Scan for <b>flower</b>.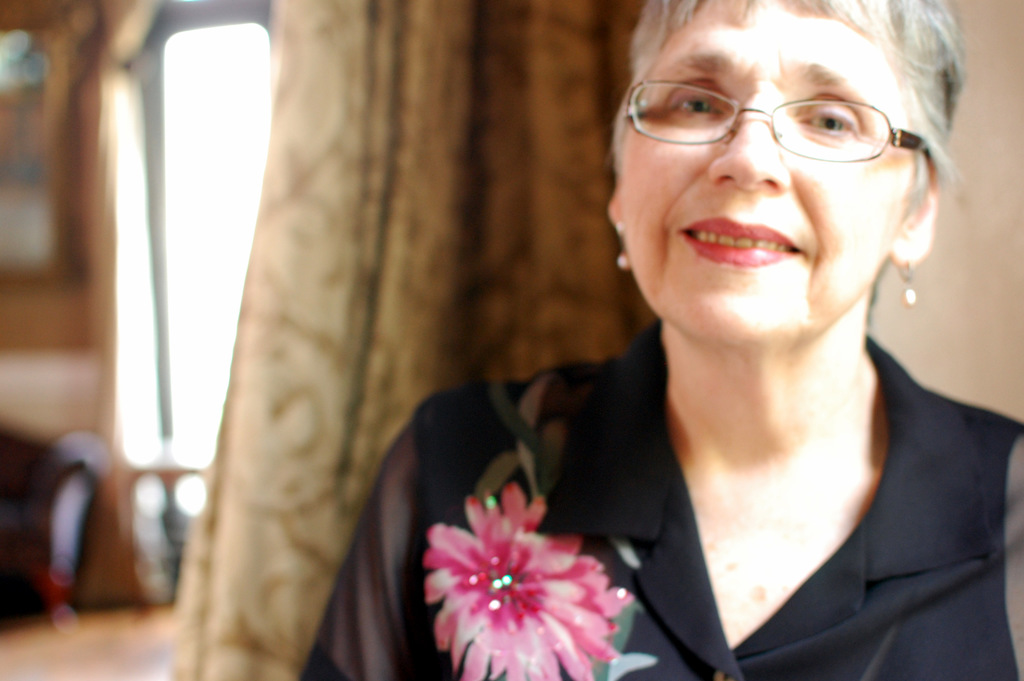
Scan result: <region>410, 479, 642, 678</region>.
